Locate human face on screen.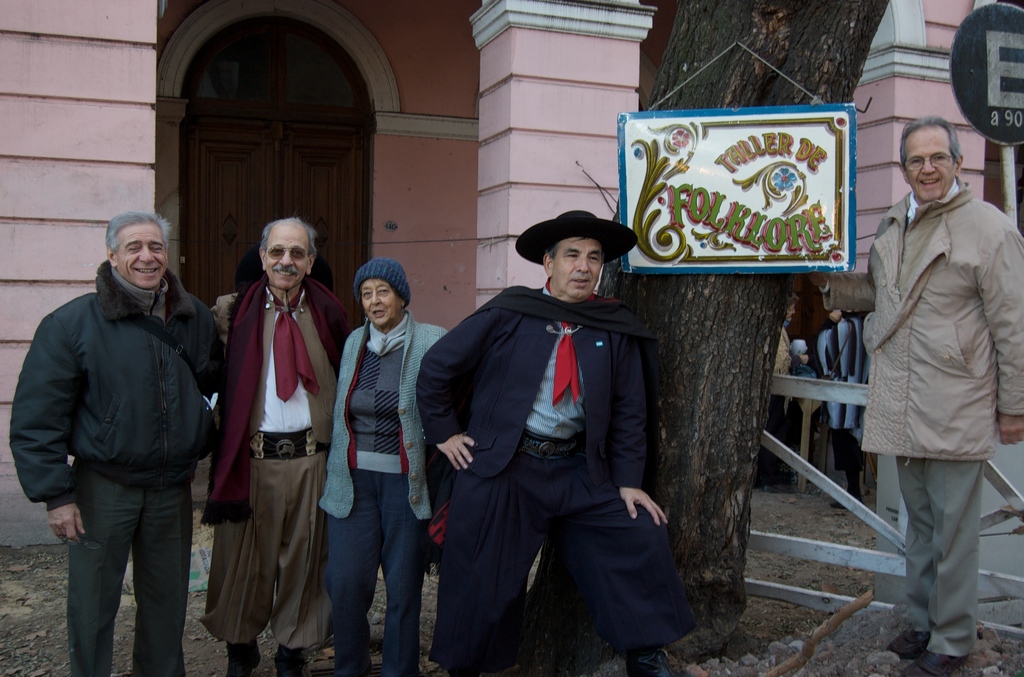
On screen at detection(265, 225, 310, 293).
